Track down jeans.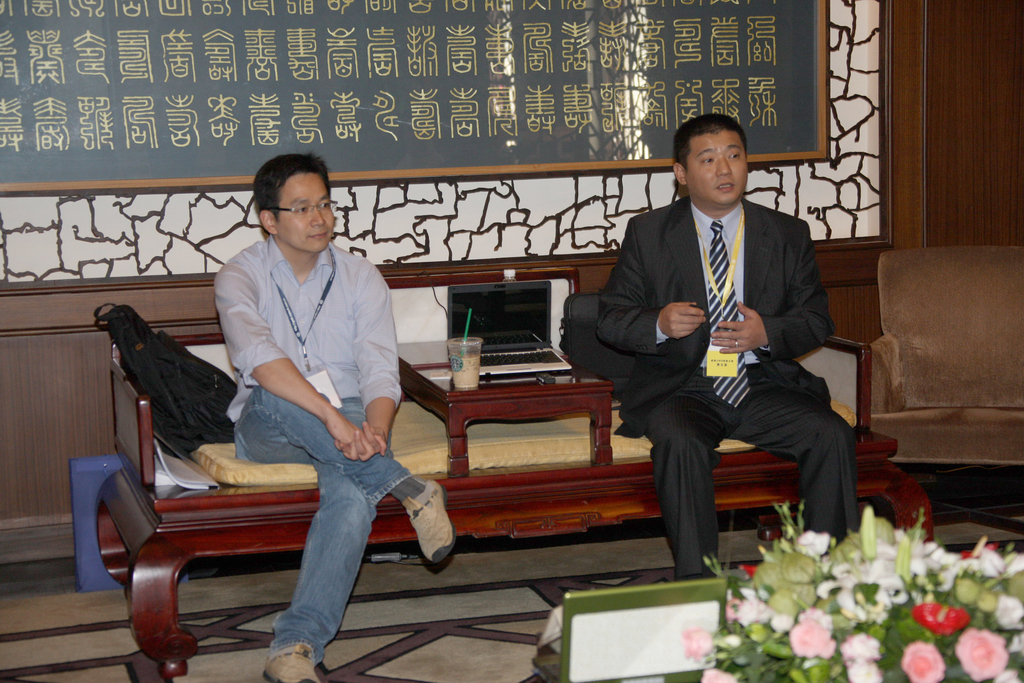
Tracked to x1=231 y1=404 x2=408 y2=658.
